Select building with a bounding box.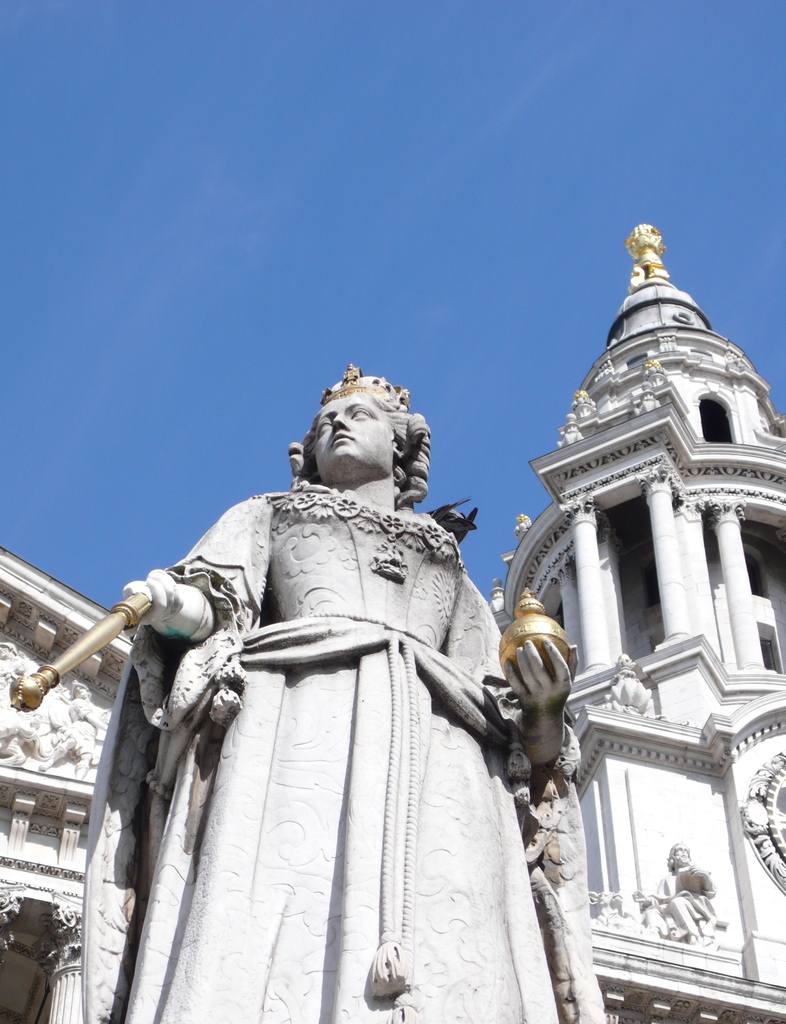
BBox(0, 545, 145, 1023).
